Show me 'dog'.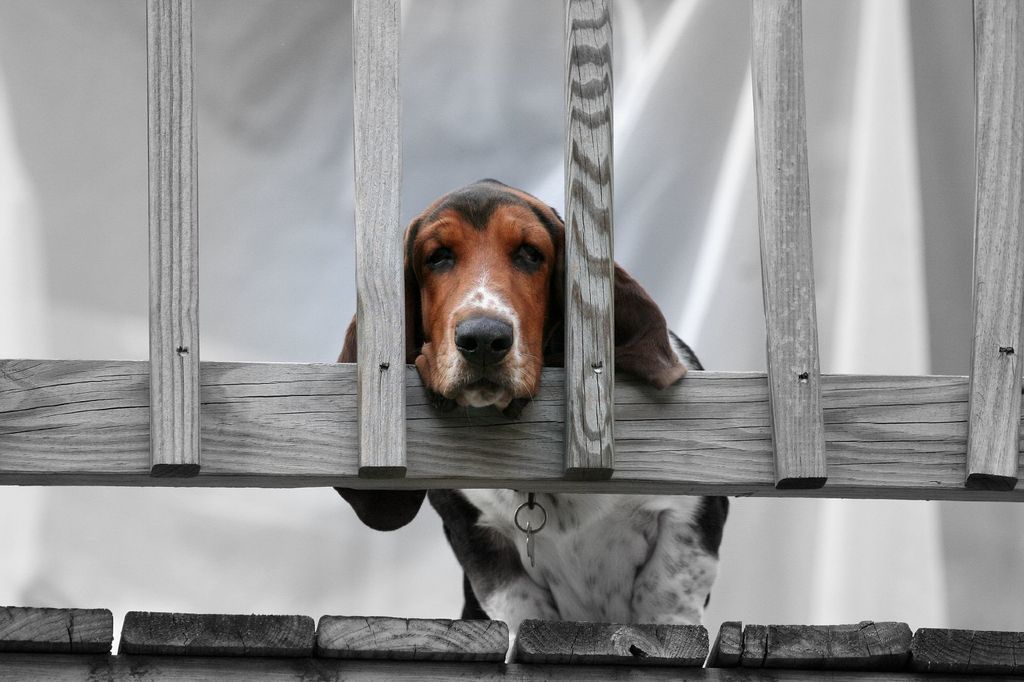
'dog' is here: bbox=(334, 178, 728, 662).
